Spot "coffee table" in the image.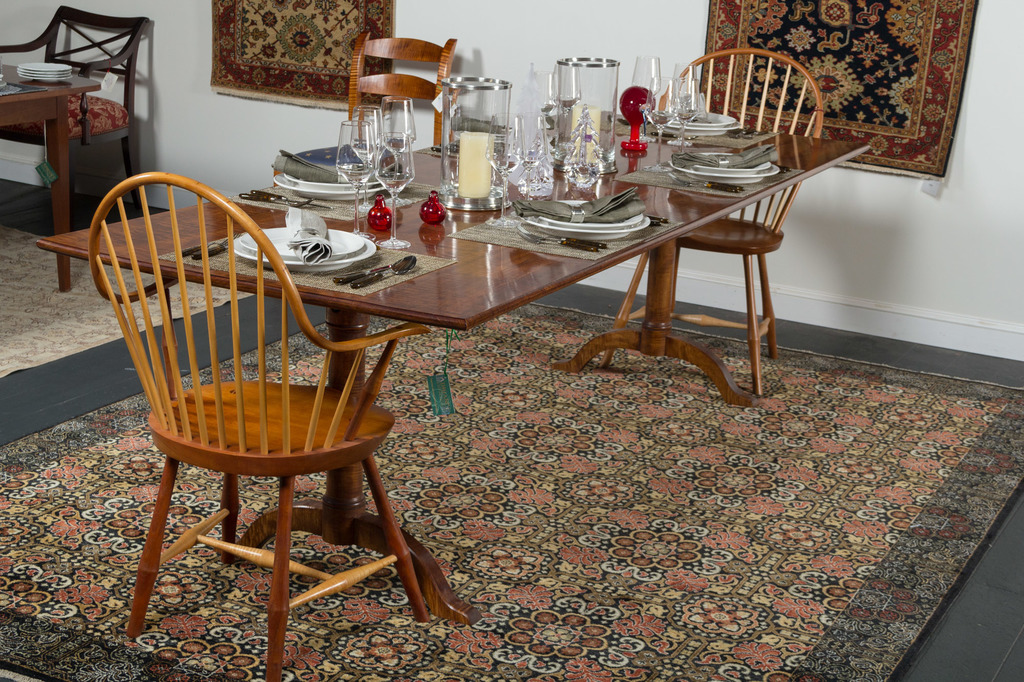
"coffee table" found at locate(31, 125, 872, 629).
